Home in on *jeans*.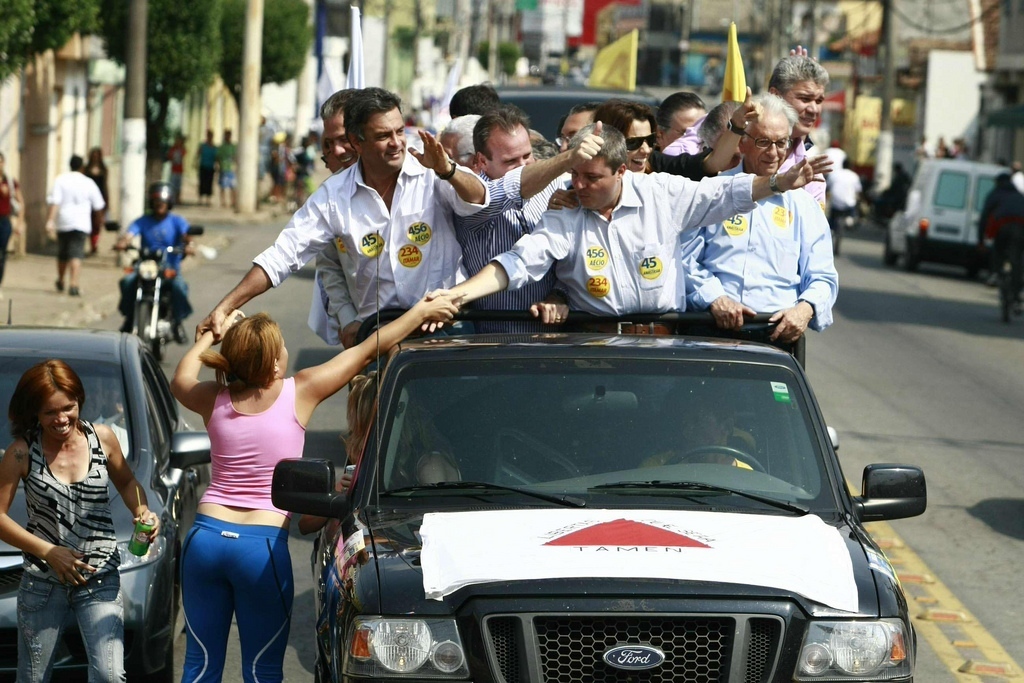
Homed in at left=11, top=592, right=130, bottom=669.
